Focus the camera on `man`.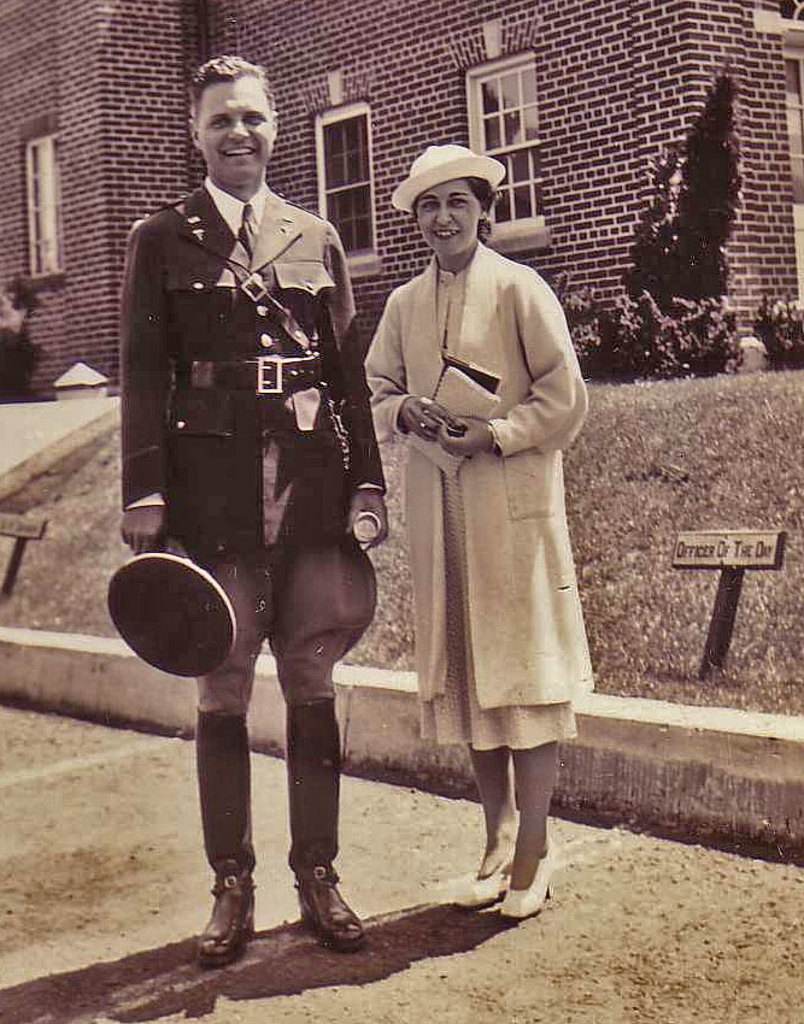
Focus region: bbox(115, 86, 398, 940).
